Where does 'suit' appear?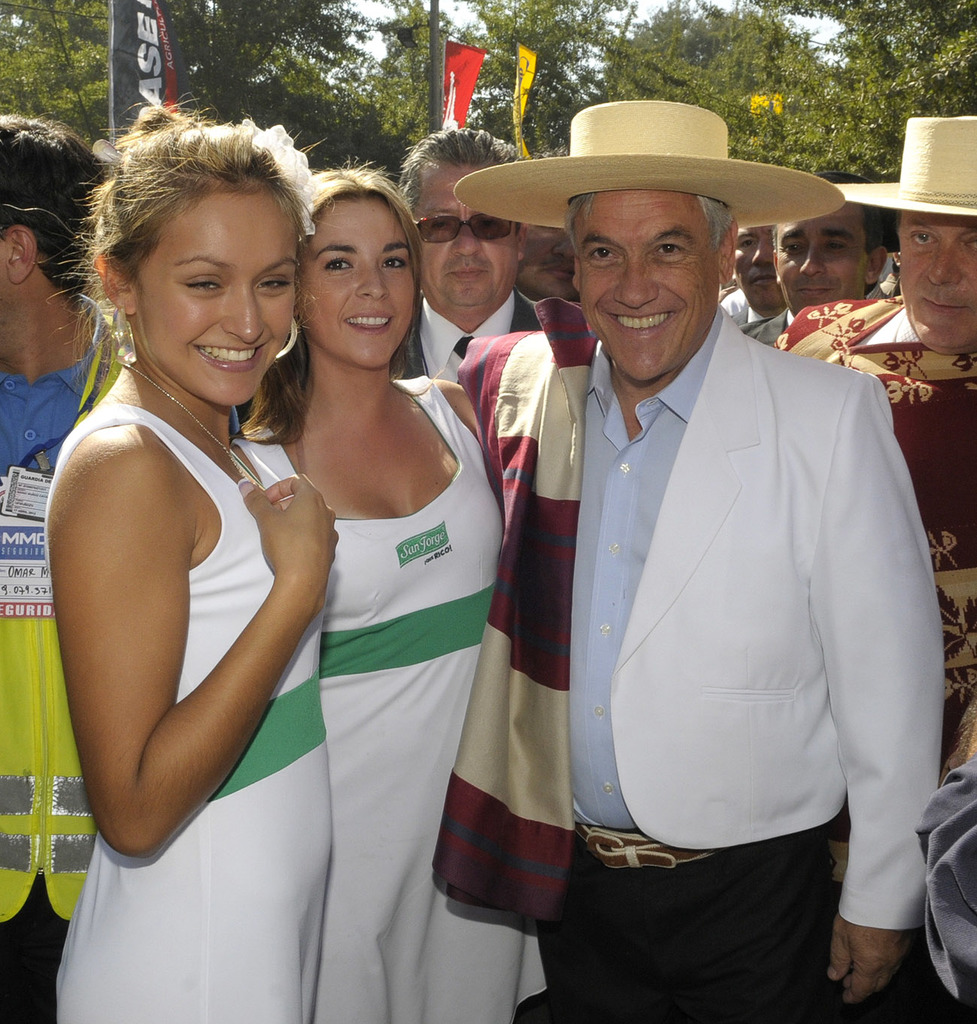
Appears at select_region(573, 299, 942, 932).
